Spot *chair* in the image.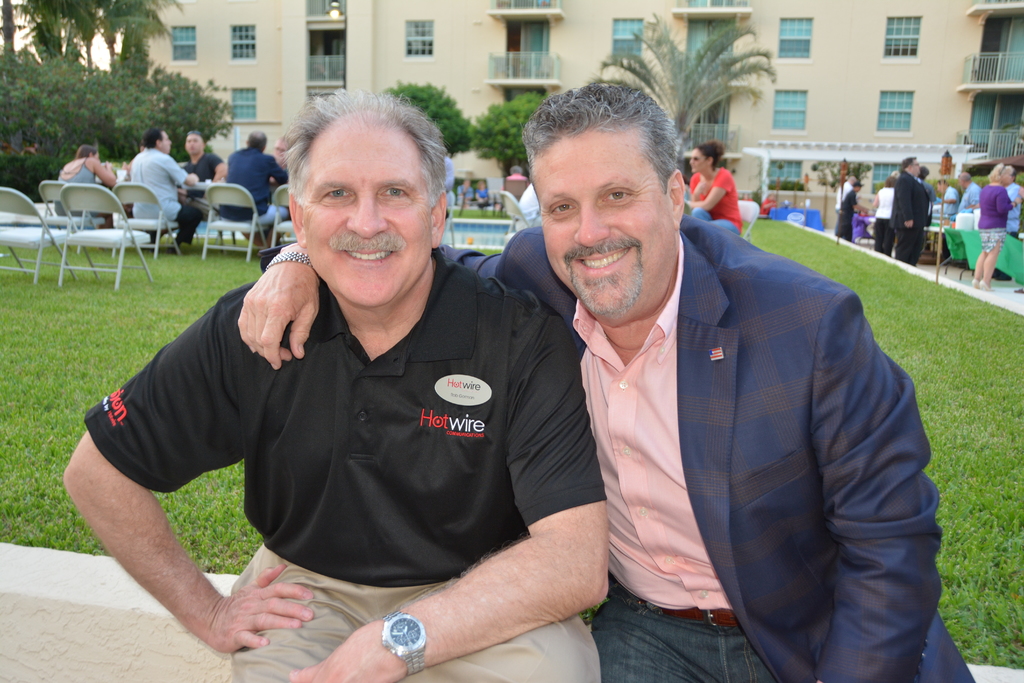
*chair* found at (x1=499, y1=192, x2=541, y2=240).
